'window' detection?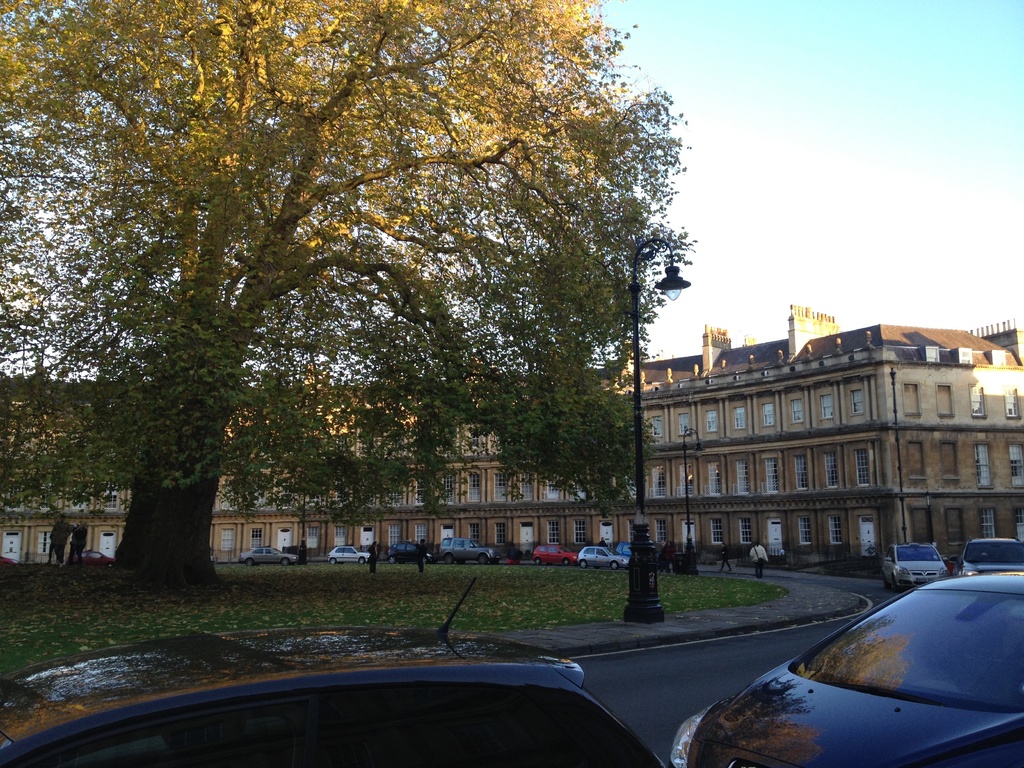
crop(788, 399, 802, 422)
